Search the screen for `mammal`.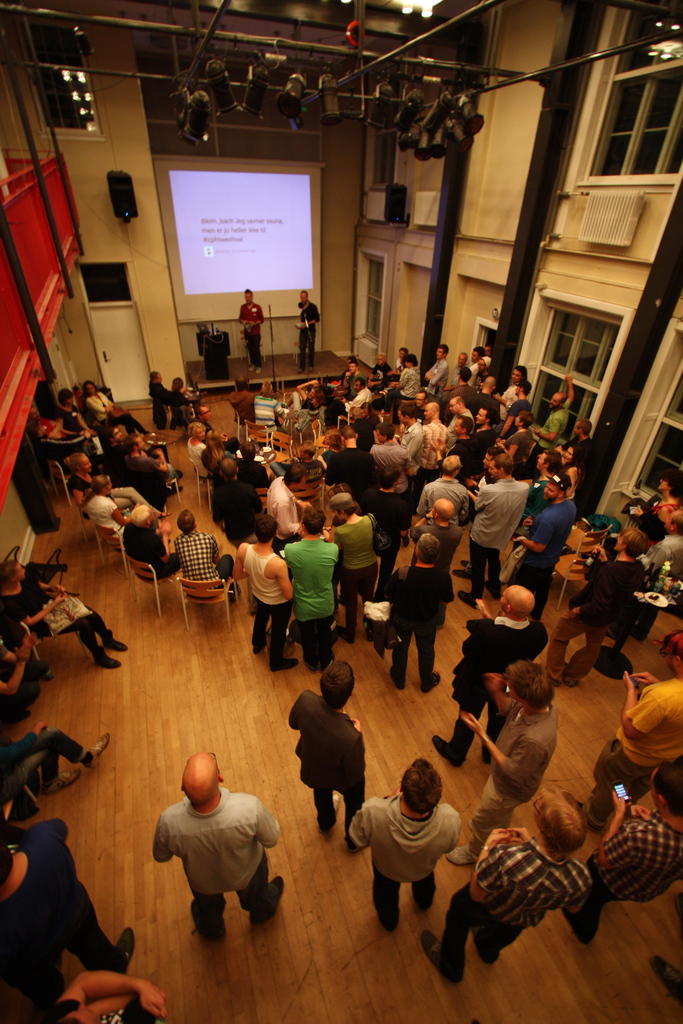
Found at <bbox>650, 470, 682, 534</bbox>.
